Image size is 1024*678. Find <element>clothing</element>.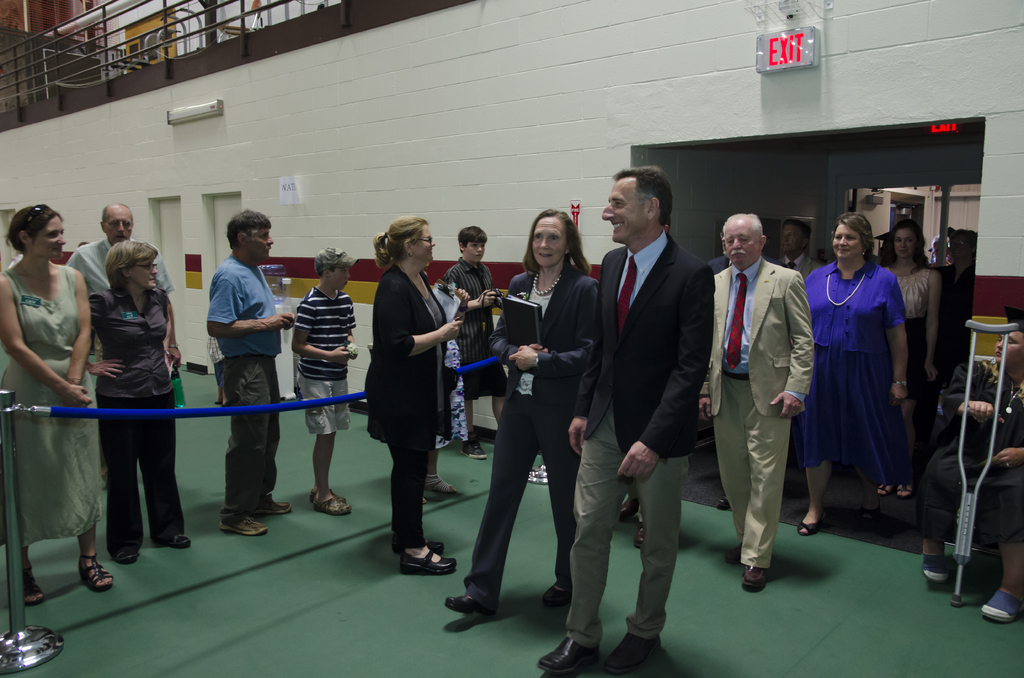
204, 245, 282, 521.
